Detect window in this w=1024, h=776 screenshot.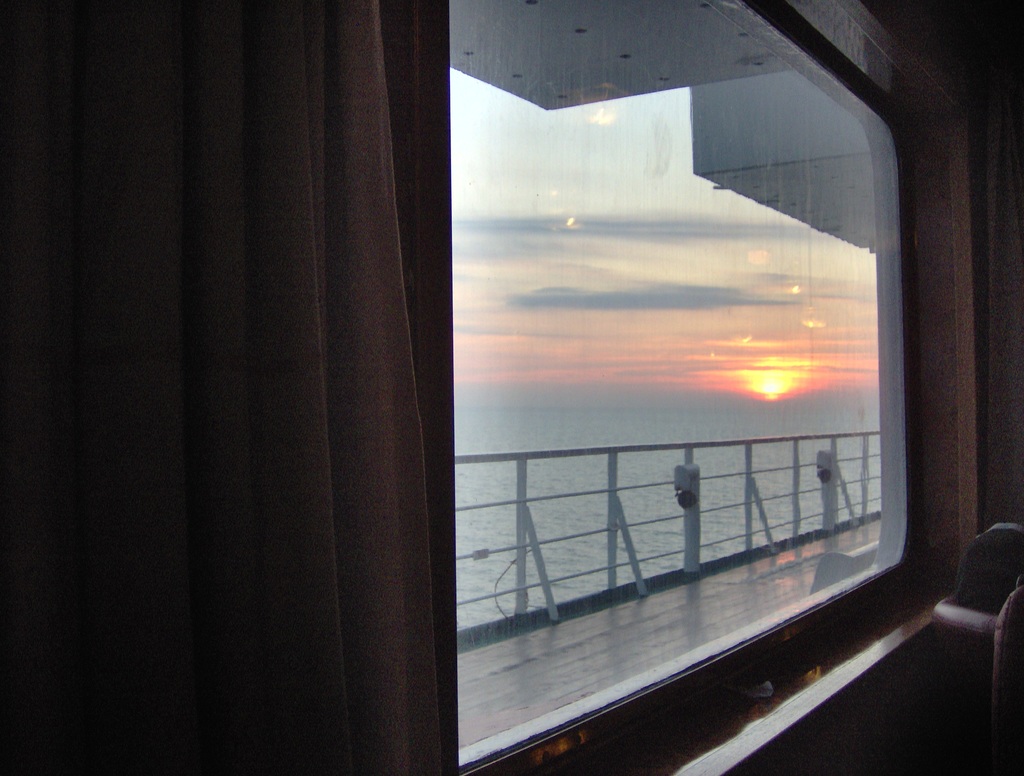
Detection: l=428, t=24, r=881, b=713.
